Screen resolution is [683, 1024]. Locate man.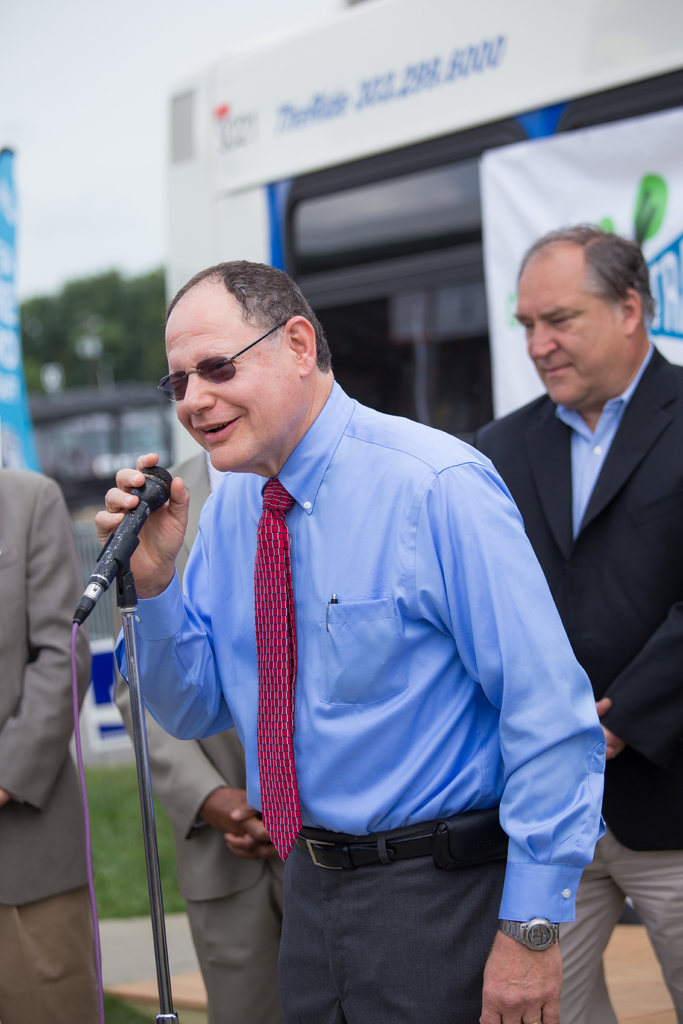
101:259:609:1023.
